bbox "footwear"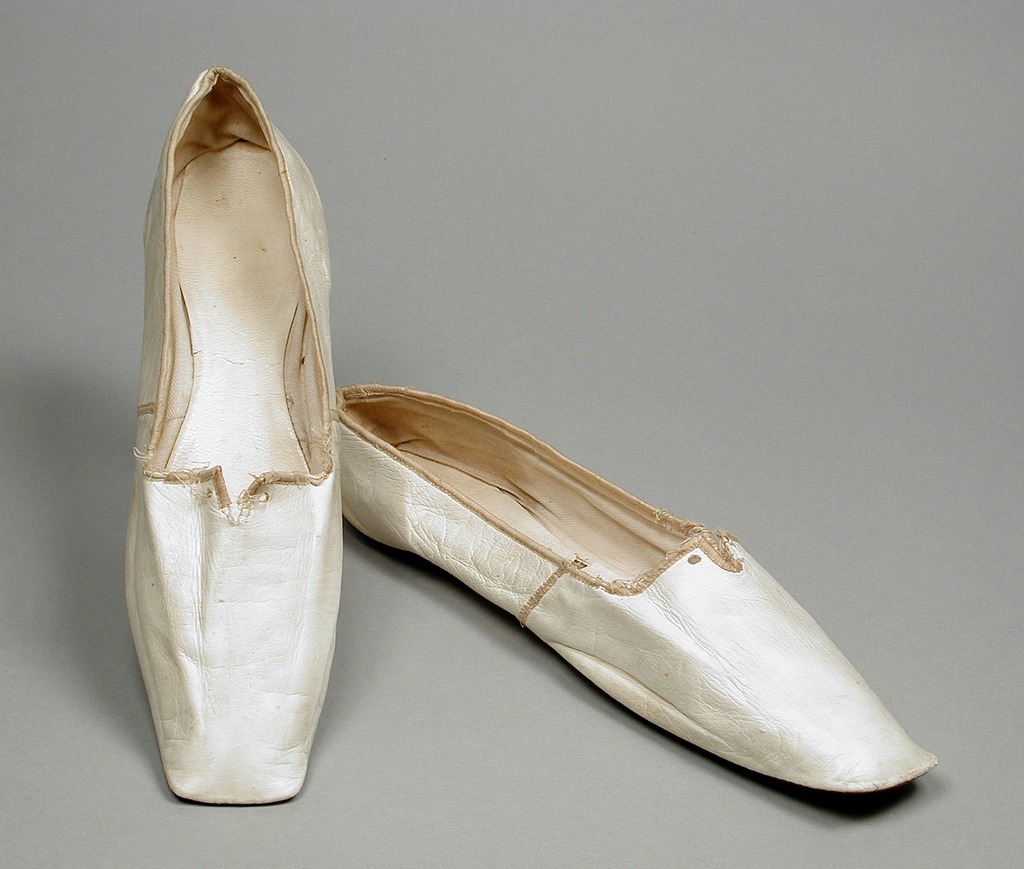
115:52:340:817
